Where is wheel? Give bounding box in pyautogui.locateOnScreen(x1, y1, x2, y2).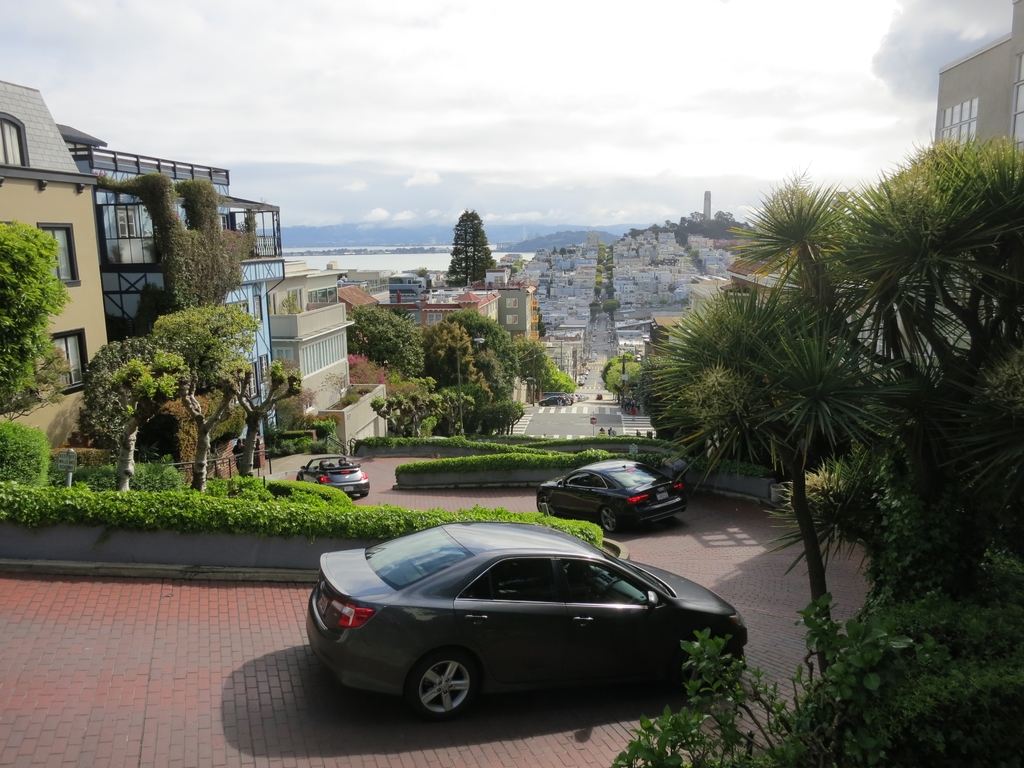
pyautogui.locateOnScreen(540, 402, 546, 406).
